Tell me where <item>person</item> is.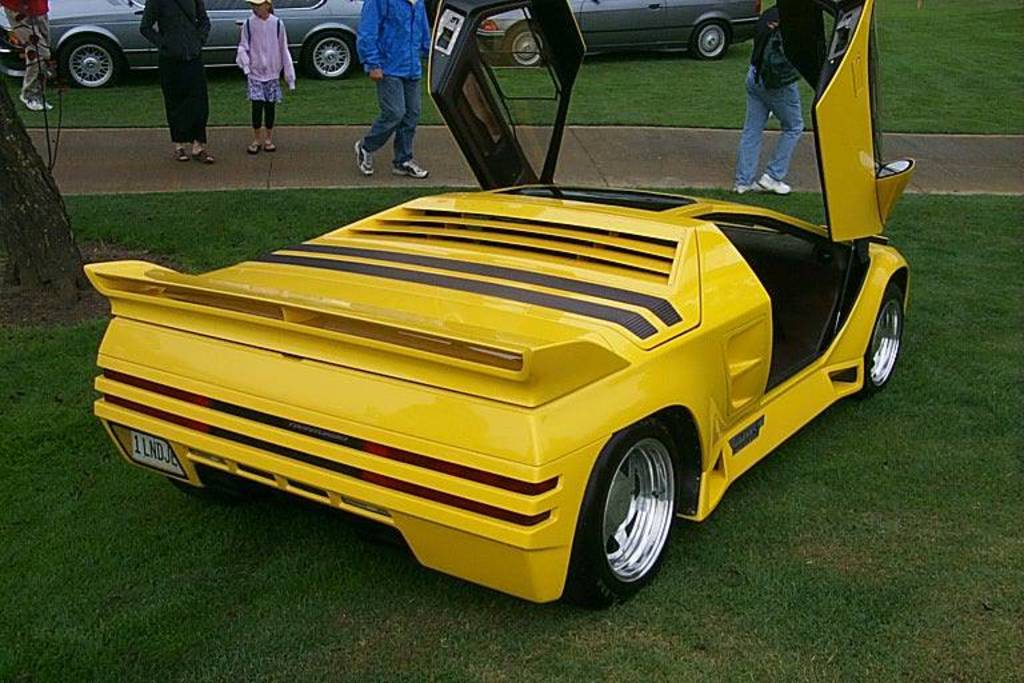
<item>person</item> is at left=351, top=0, right=436, bottom=183.
